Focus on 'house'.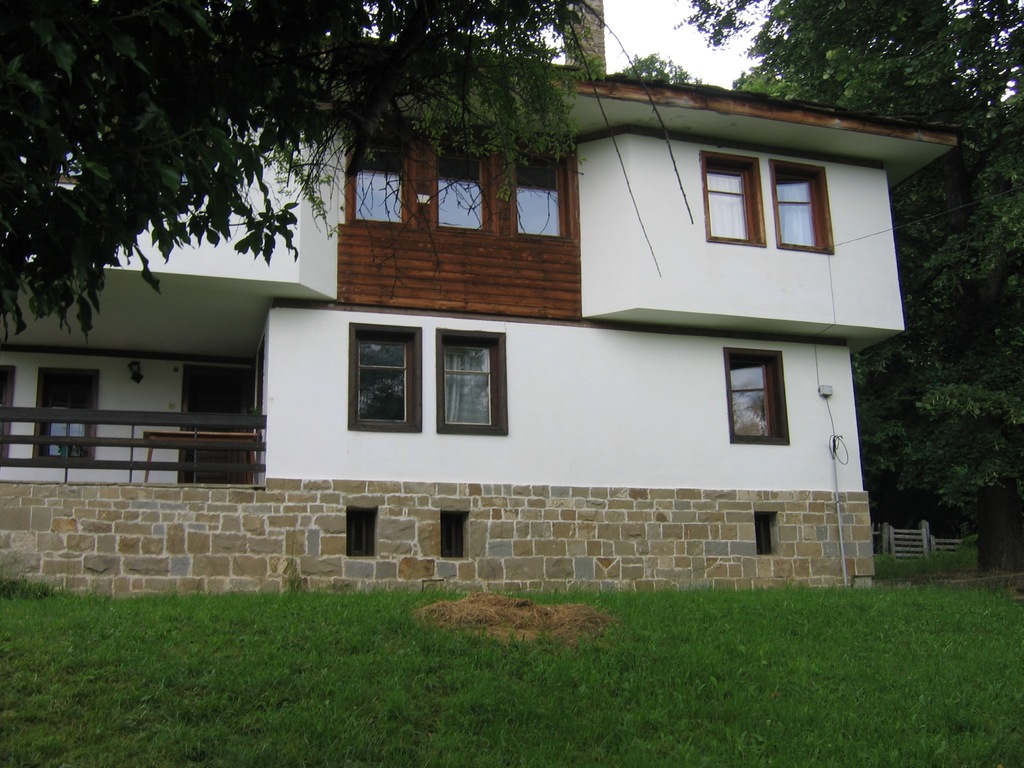
Focused at <region>0, 0, 970, 595</region>.
